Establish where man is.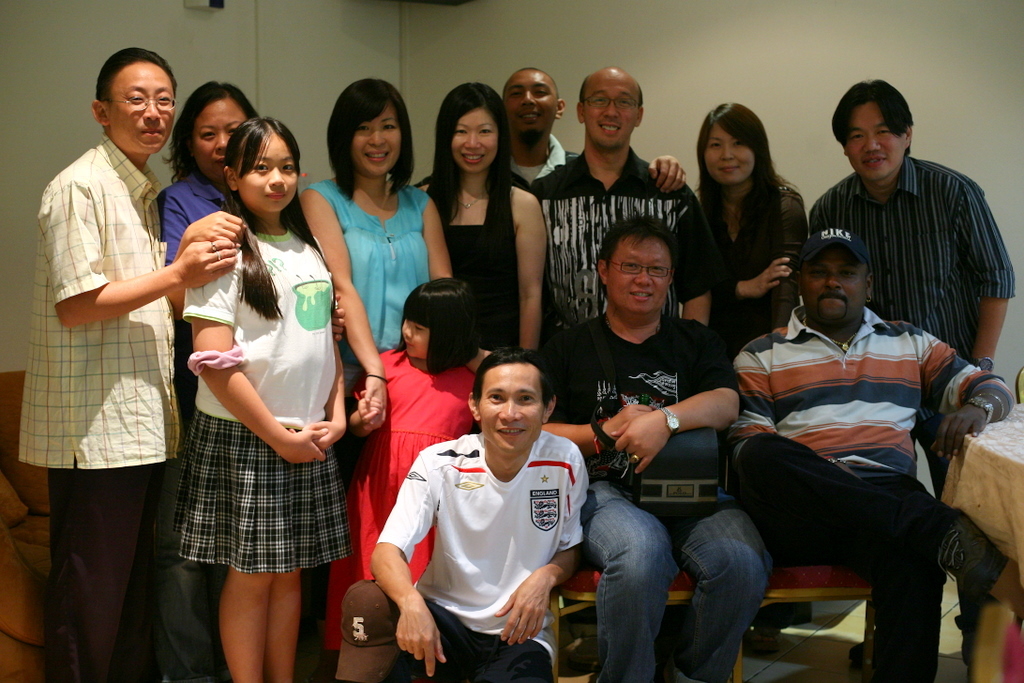
Established at [799, 76, 1014, 667].
